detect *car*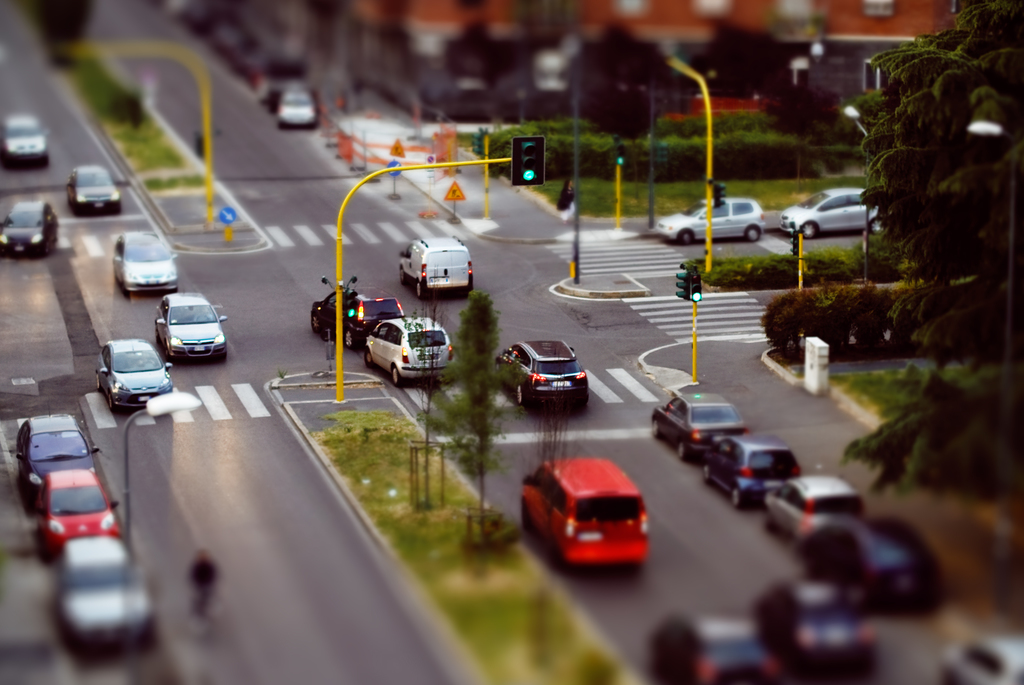
x1=155, y1=290, x2=226, y2=364
